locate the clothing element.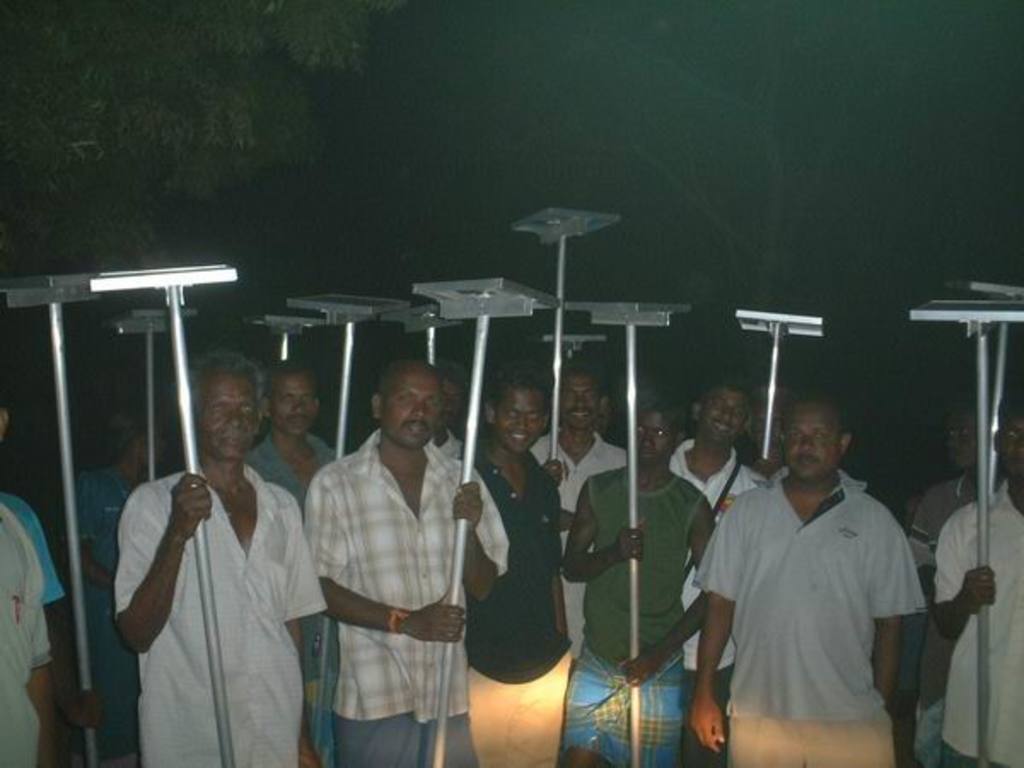
Element bbox: (left=0, top=490, right=61, bottom=609).
